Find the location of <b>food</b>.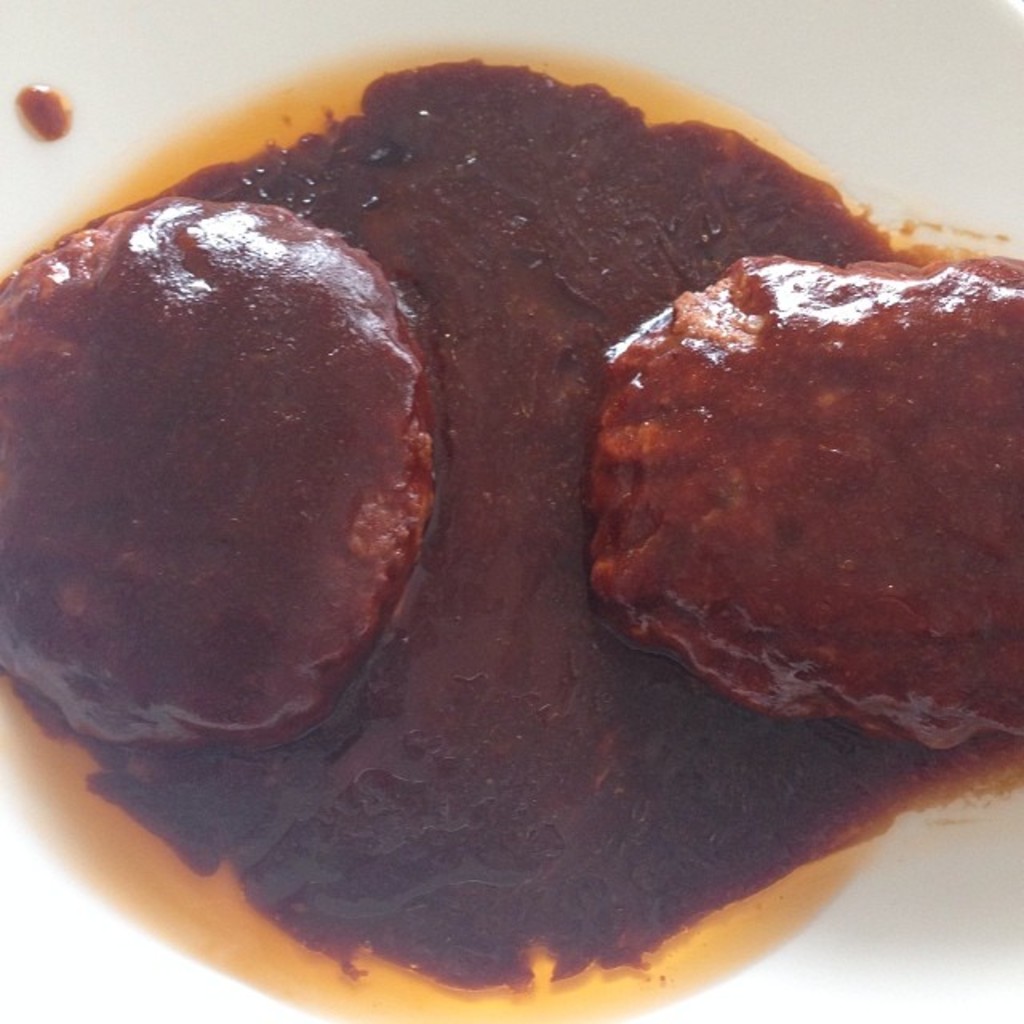
Location: (27,130,443,813).
